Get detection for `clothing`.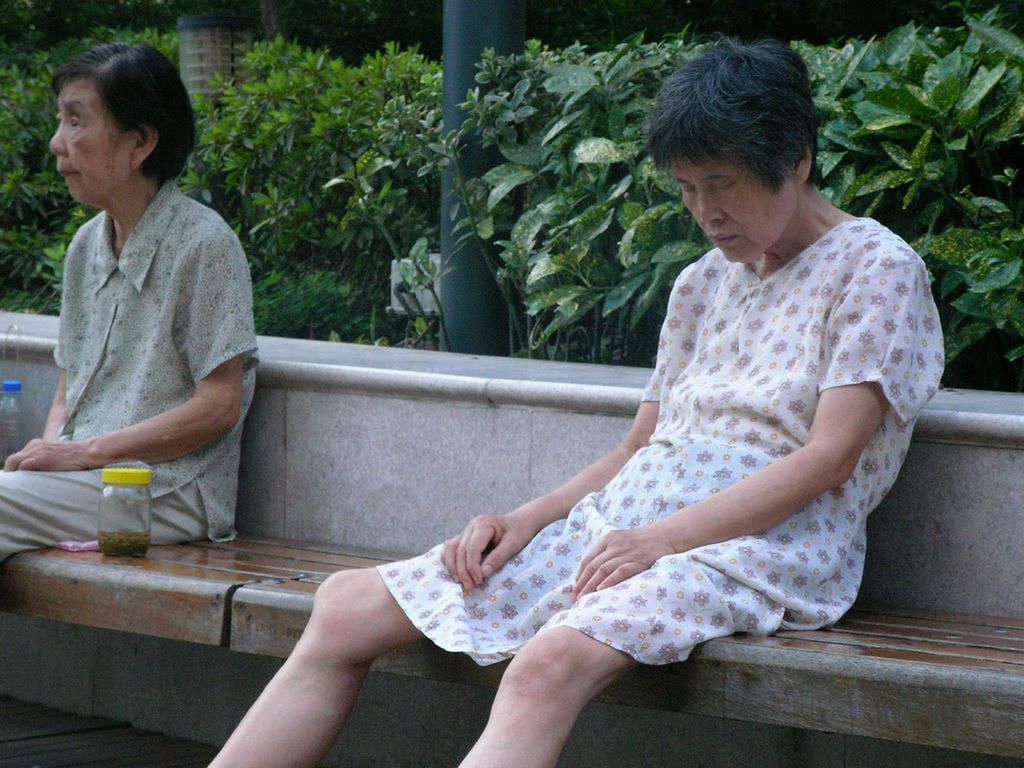
Detection: [504, 187, 923, 662].
